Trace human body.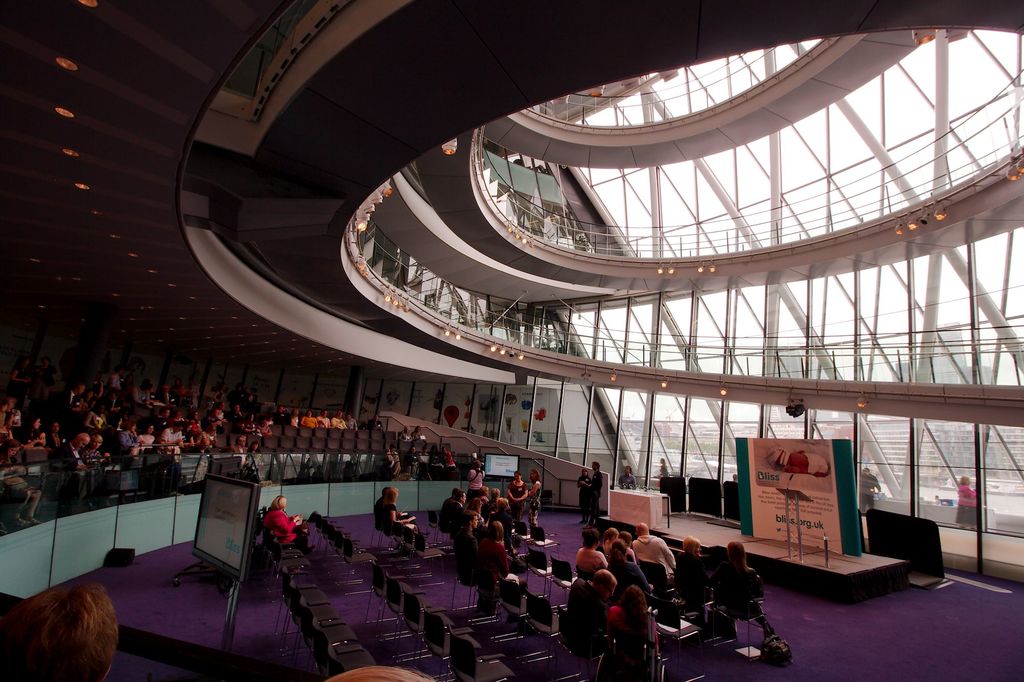
Traced to Rect(958, 480, 977, 528).
